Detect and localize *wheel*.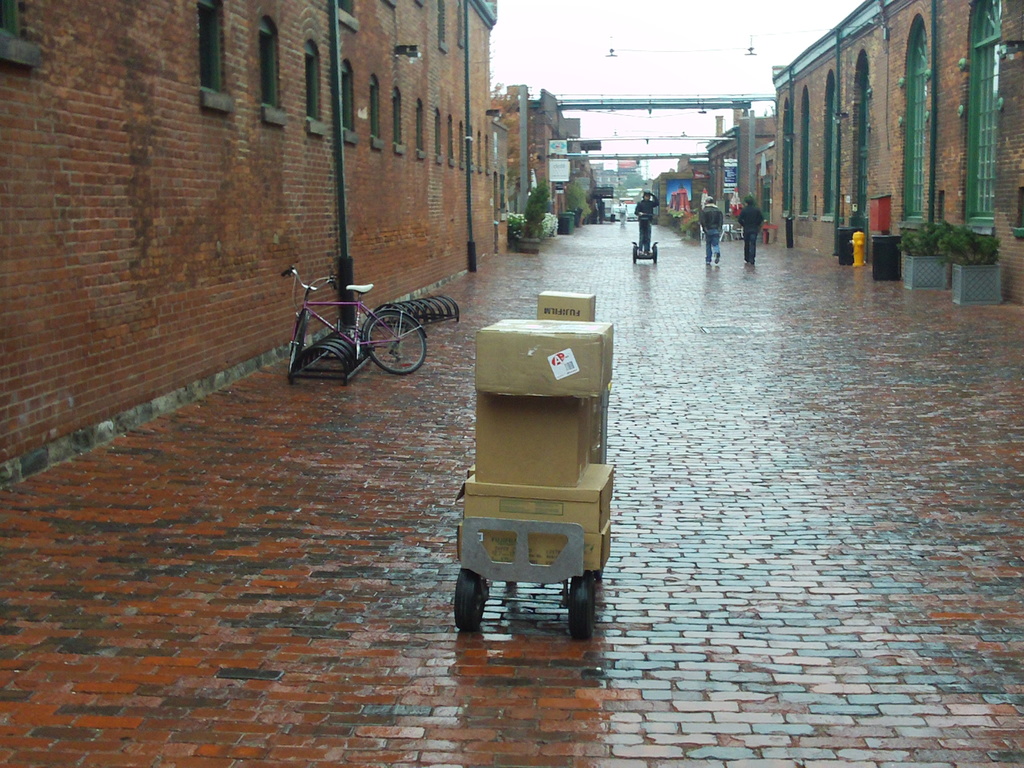
Localized at 449:572:490:632.
